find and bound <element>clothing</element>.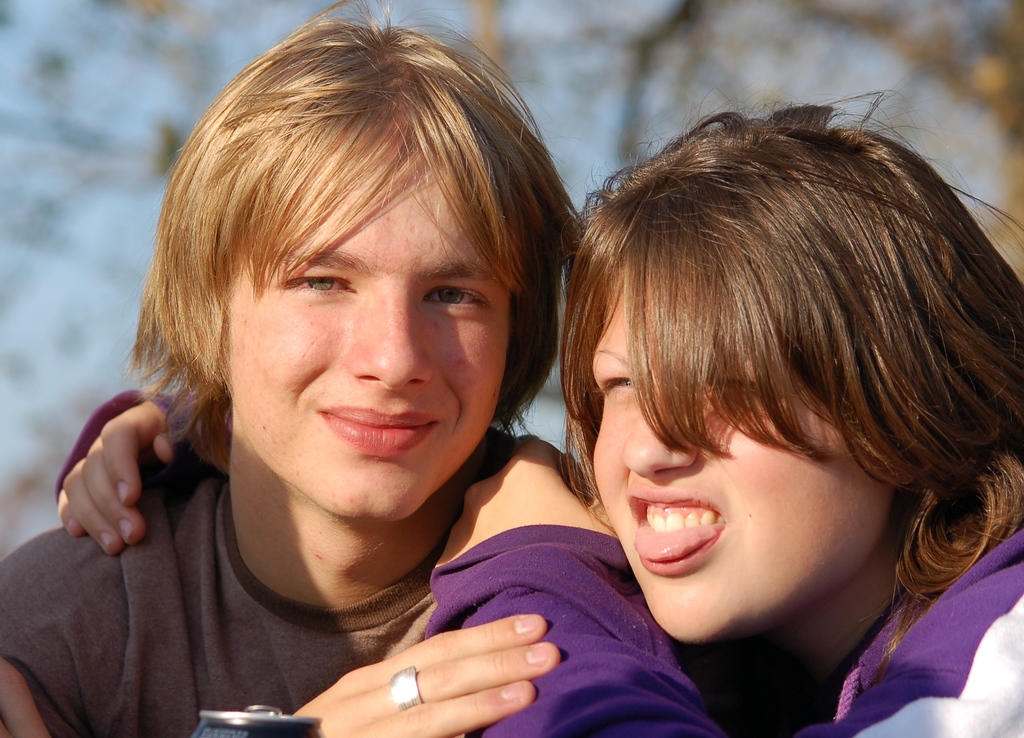
Bound: select_region(0, 438, 610, 737).
